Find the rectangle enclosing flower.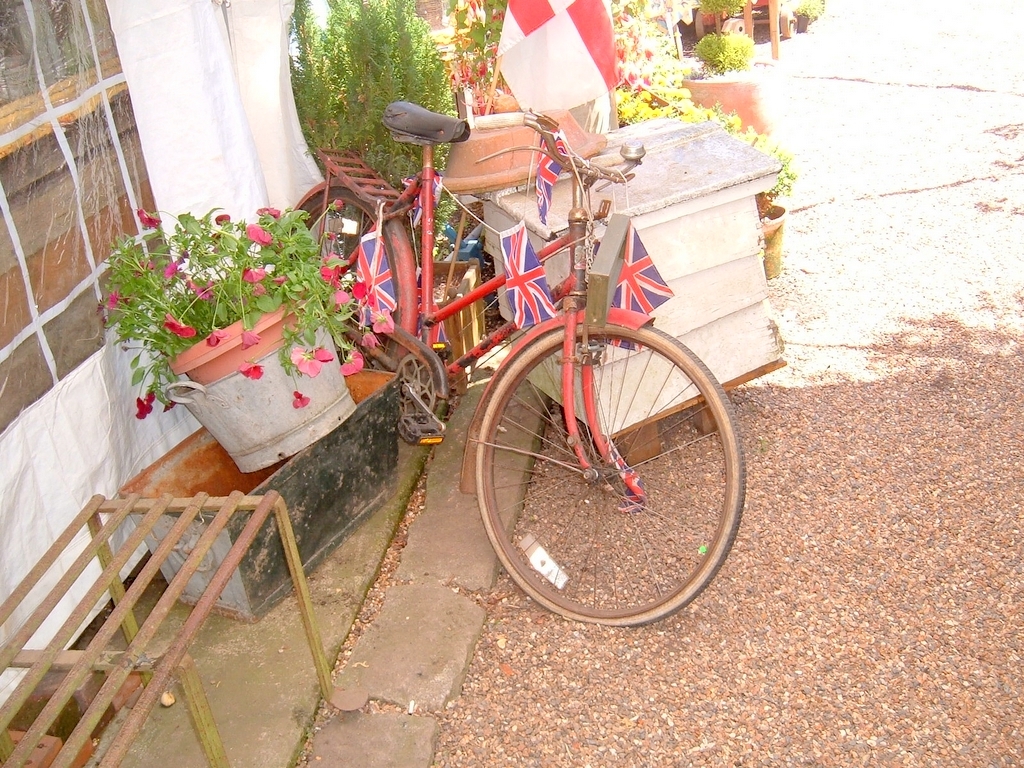
x1=253 y1=203 x2=280 y2=215.
